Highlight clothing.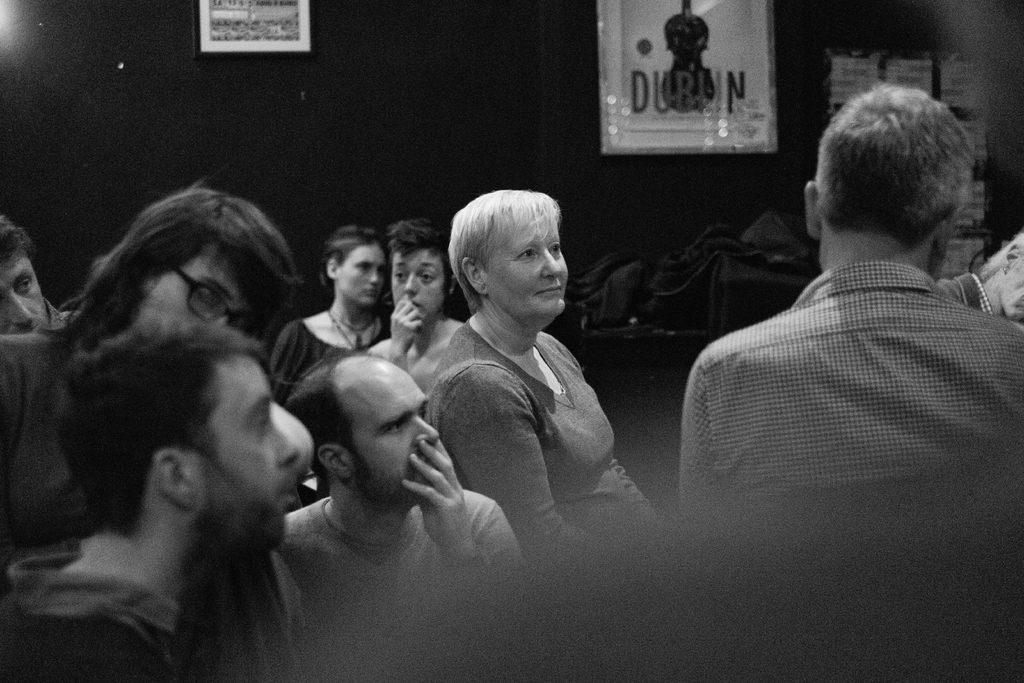
Highlighted region: (left=0, top=329, right=109, bottom=553).
